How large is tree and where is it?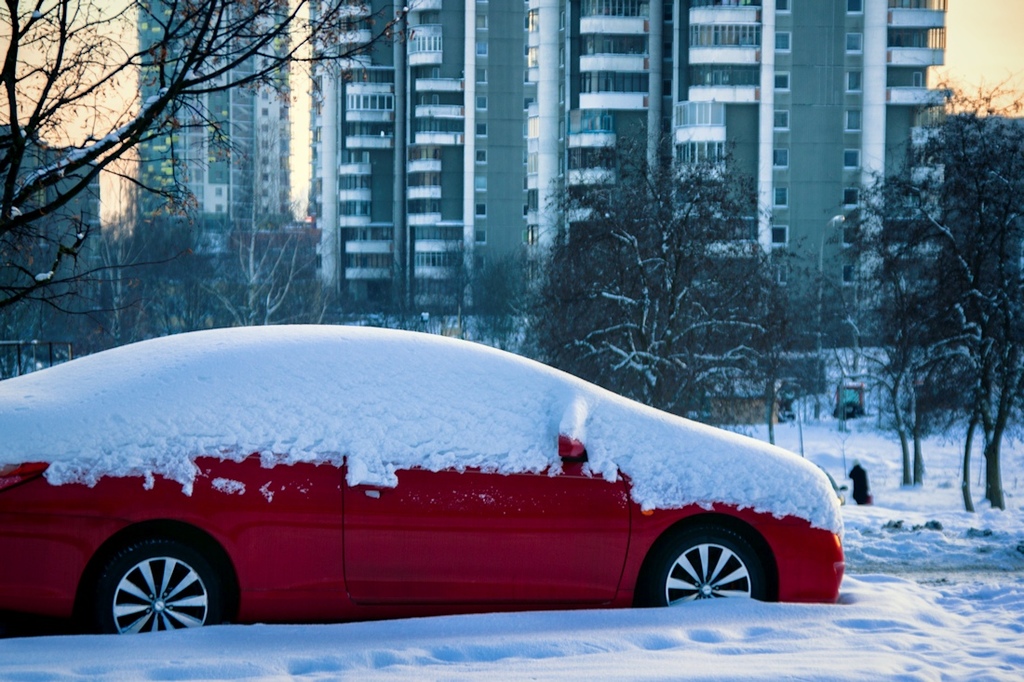
Bounding box: [left=475, top=257, right=534, bottom=347].
